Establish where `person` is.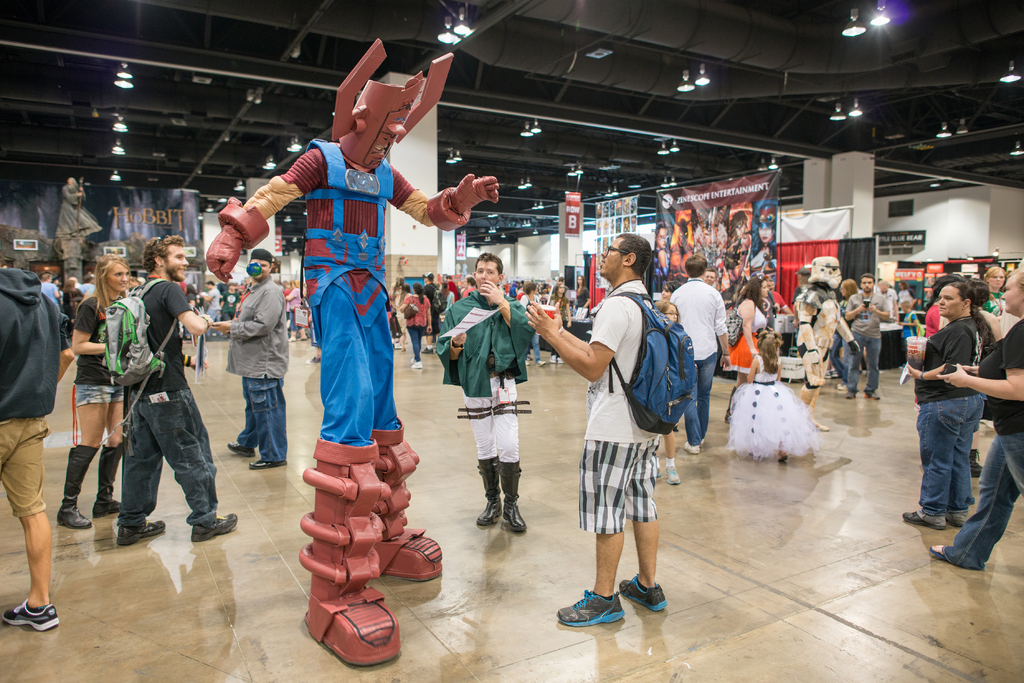
Established at (left=847, top=271, right=888, bottom=402).
